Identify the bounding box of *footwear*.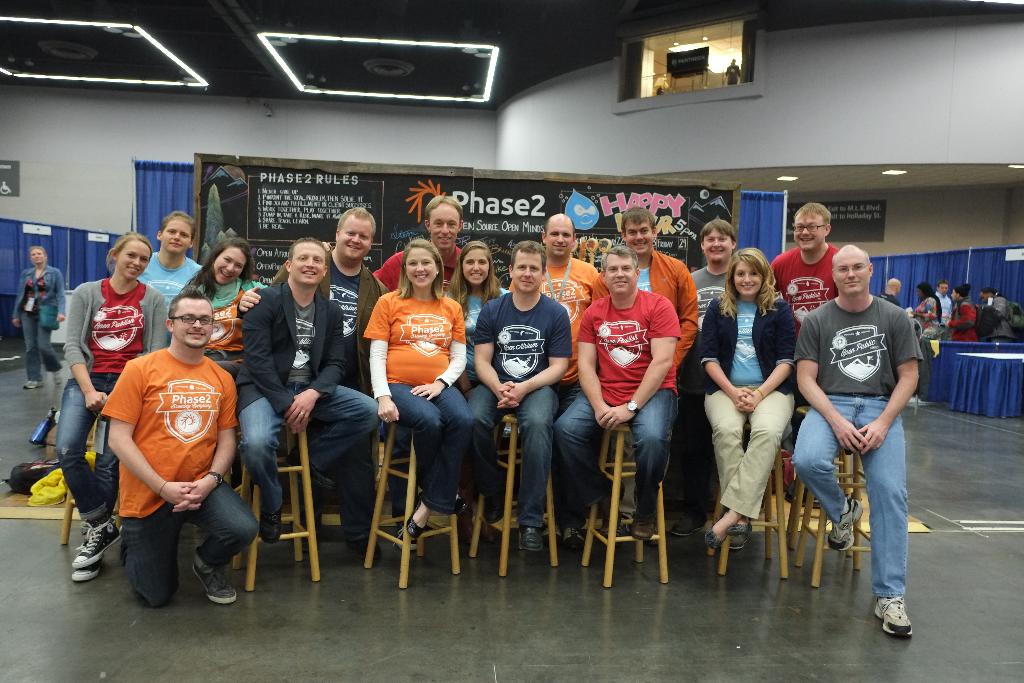
[left=72, top=517, right=119, bottom=571].
